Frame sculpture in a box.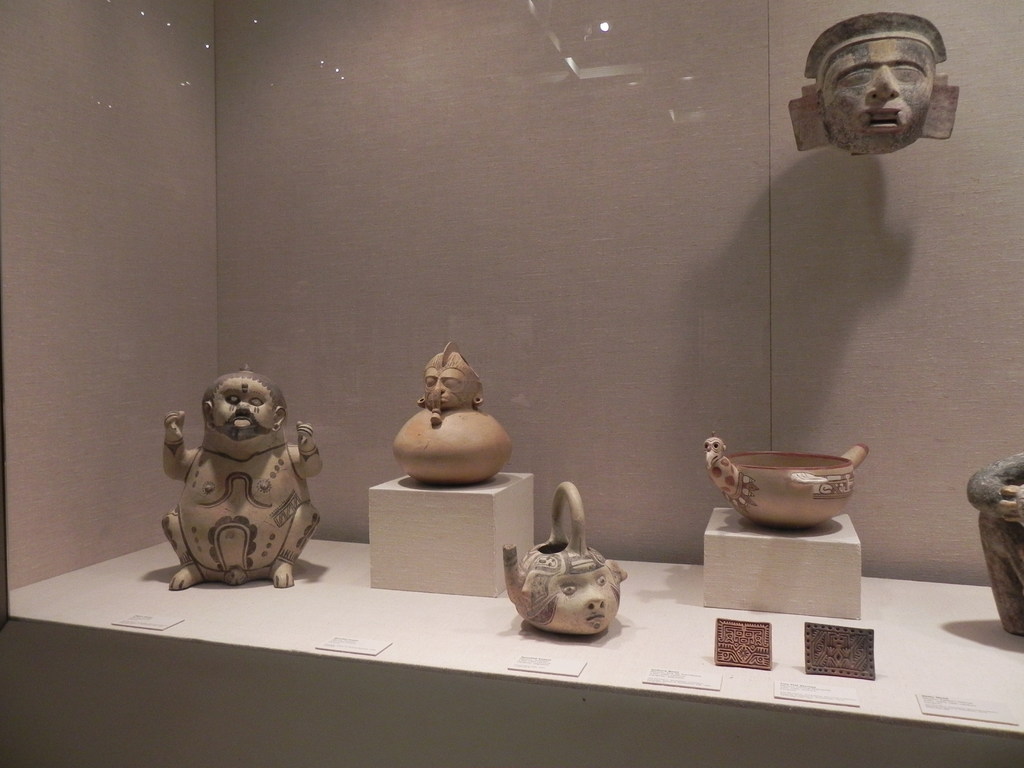
[x1=392, y1=342, x2=515, y2=483].
